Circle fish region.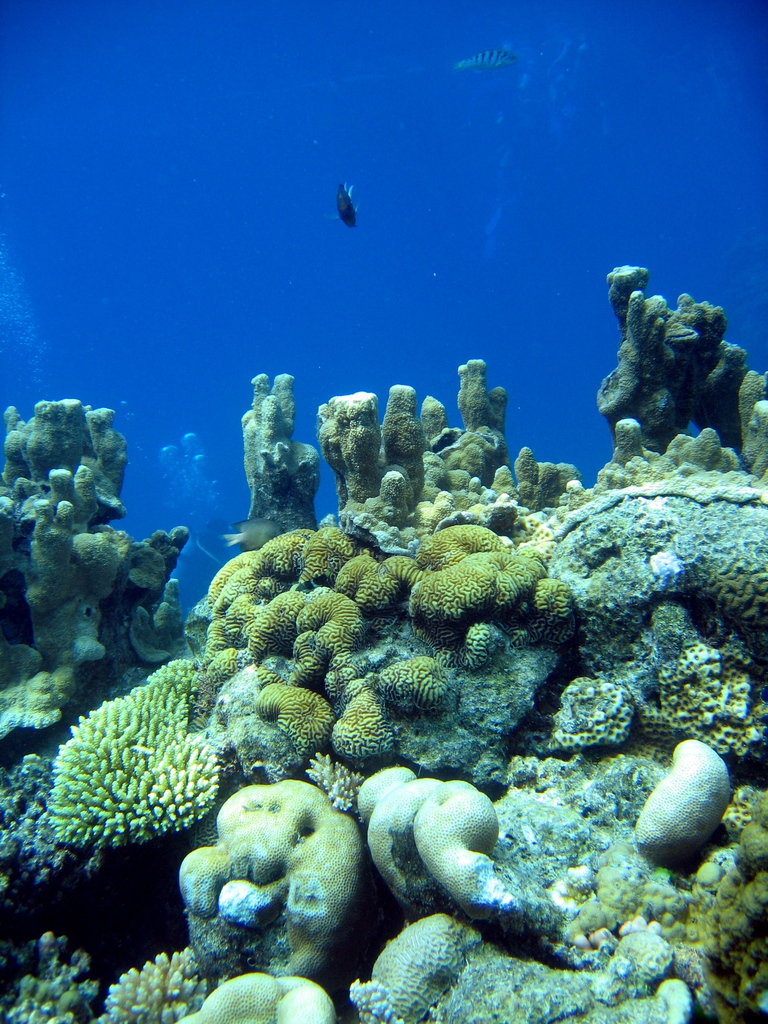
Region: (left=327, top=186, right=358, bottom=238).
